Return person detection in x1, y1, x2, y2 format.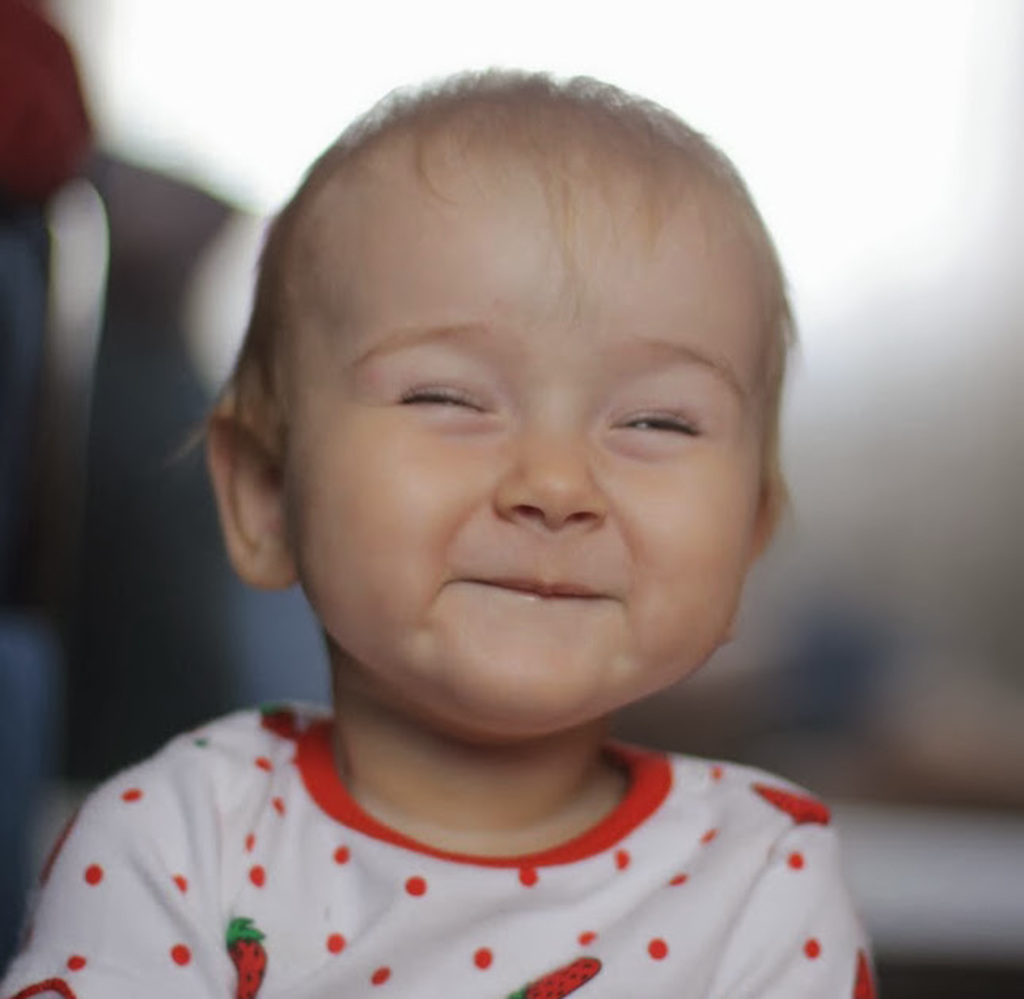
0, 56, 878, 997.
